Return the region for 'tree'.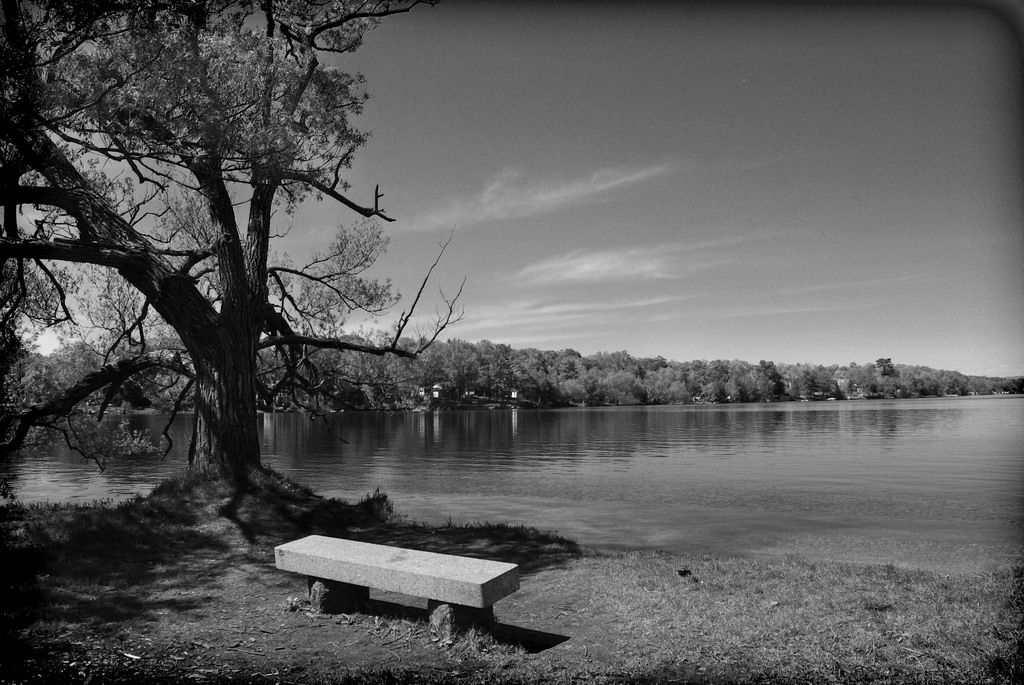
642,357,666,412.
